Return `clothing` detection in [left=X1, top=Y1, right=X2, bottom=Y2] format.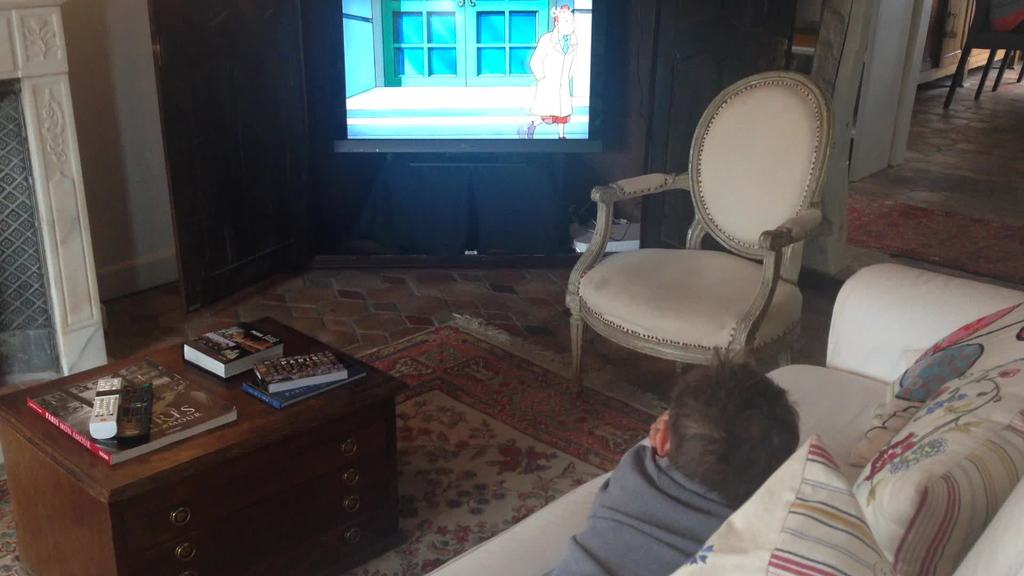
[left=543, top=446, right=740, bottom=575].
